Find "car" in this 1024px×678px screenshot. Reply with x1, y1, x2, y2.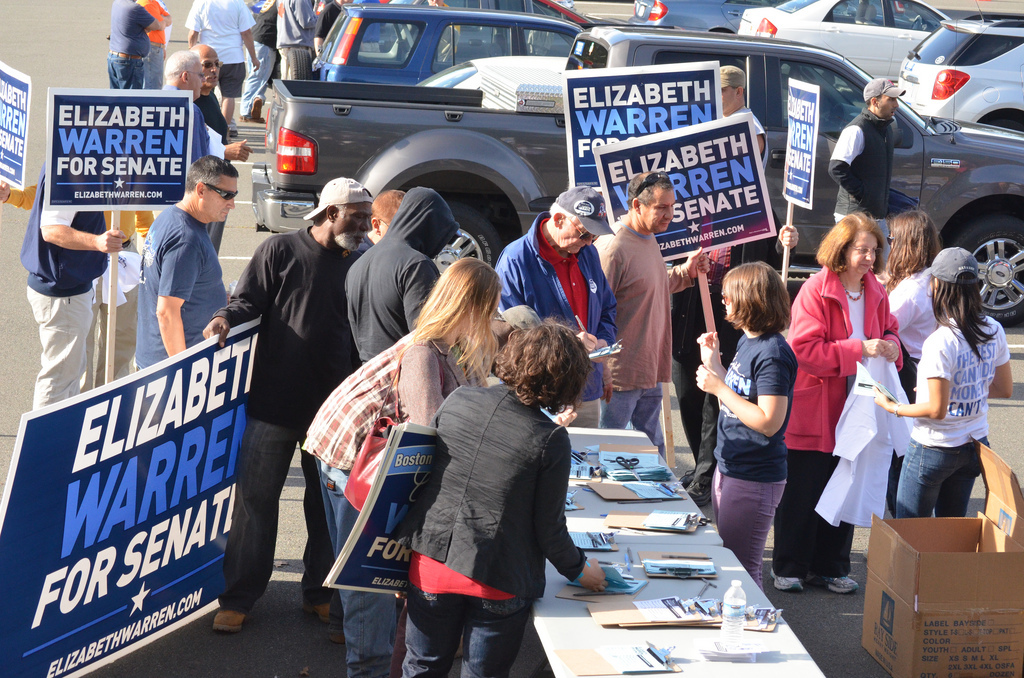
897, 0, 1023, 133.
